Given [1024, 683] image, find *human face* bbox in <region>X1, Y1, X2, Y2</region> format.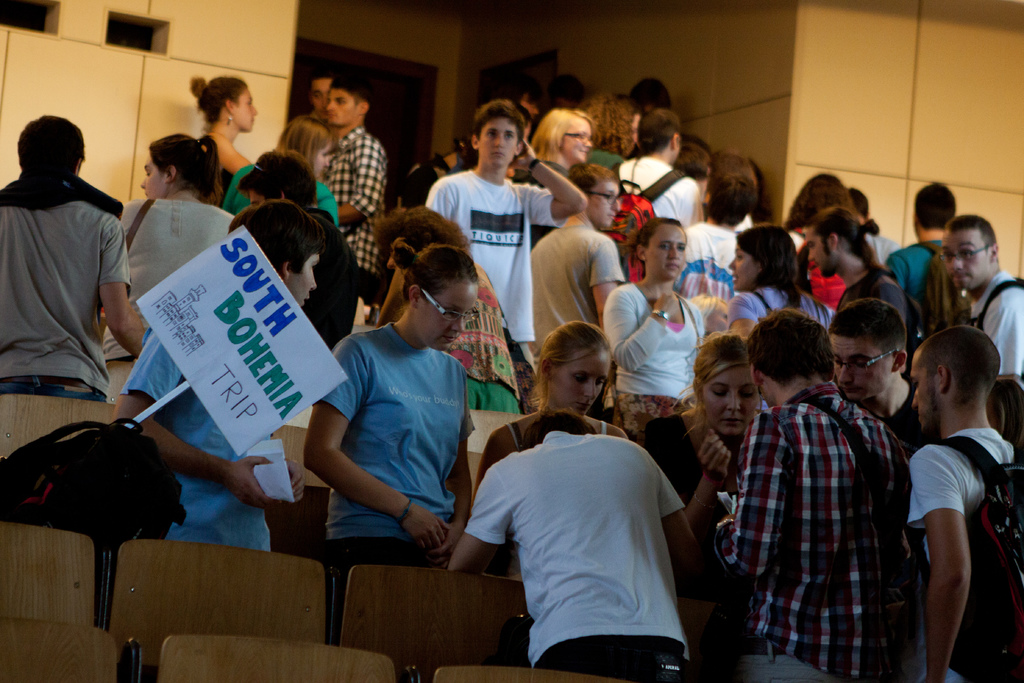
<region>215, 85, 259, 130</region>.
